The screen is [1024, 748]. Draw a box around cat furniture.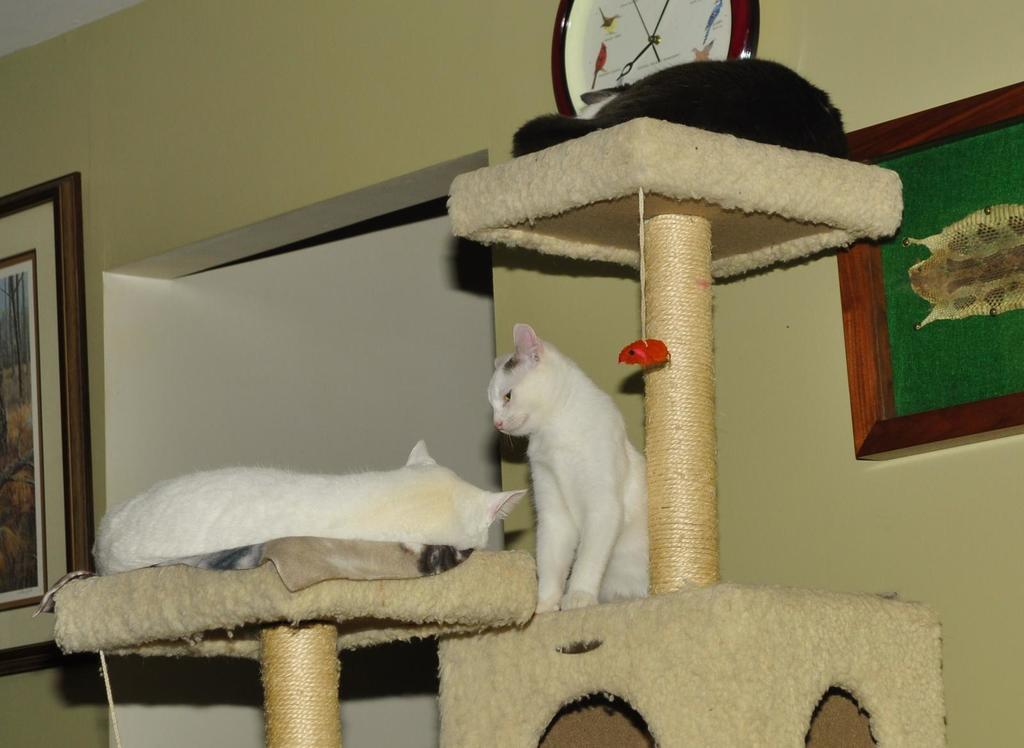
l=53, t=117, r=940, b=747.
